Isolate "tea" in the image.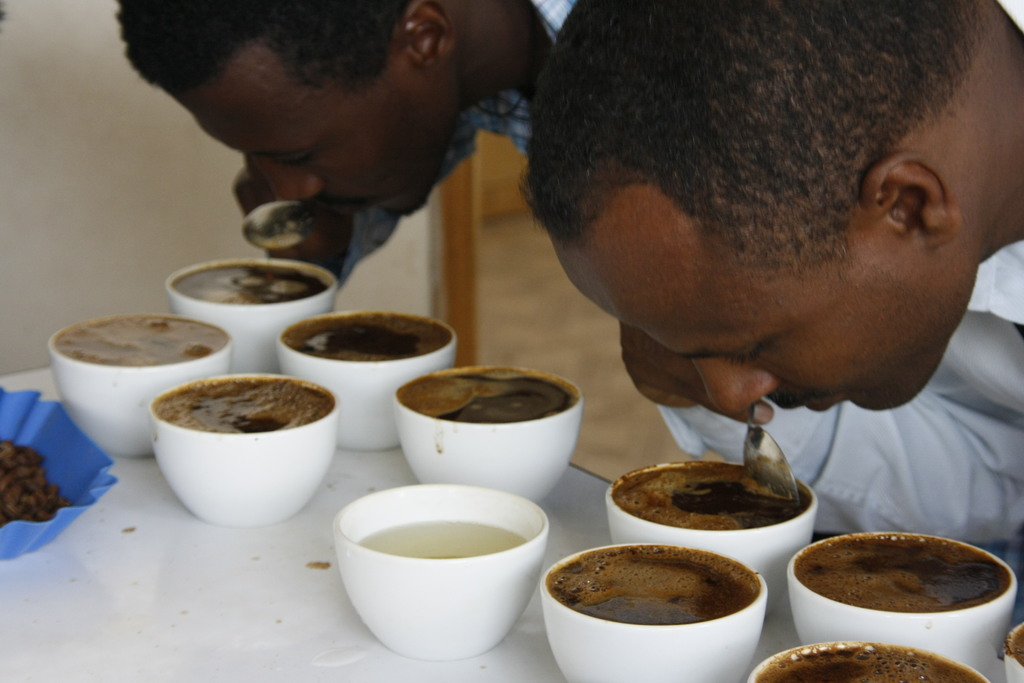
Isolated region: 52, 309, 225, 370.
